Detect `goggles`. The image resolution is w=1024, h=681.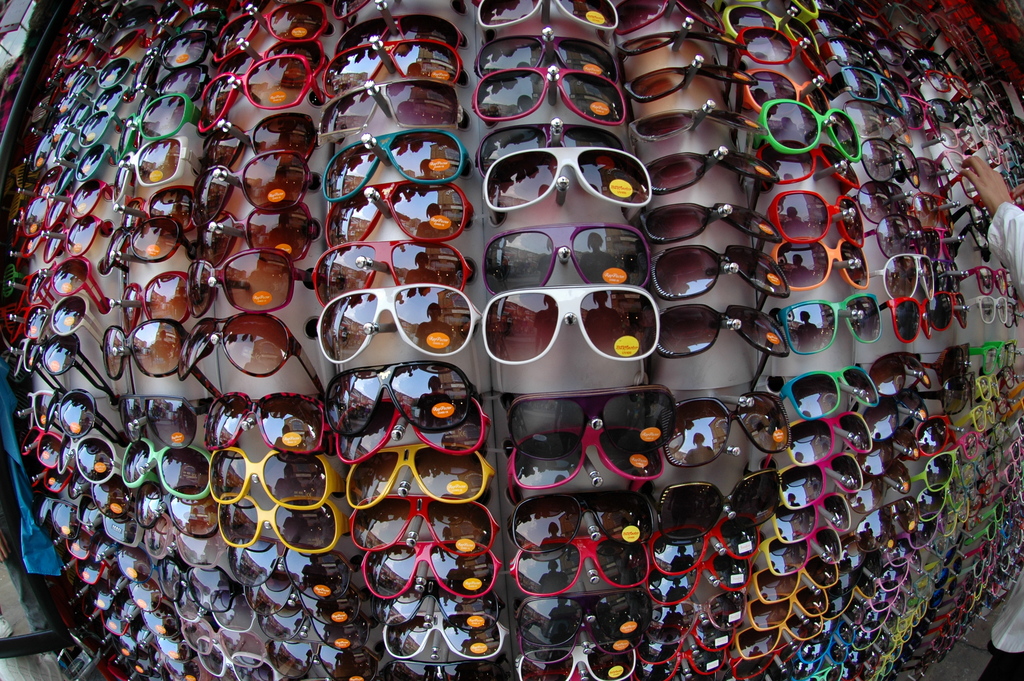
479 220 645 294.
